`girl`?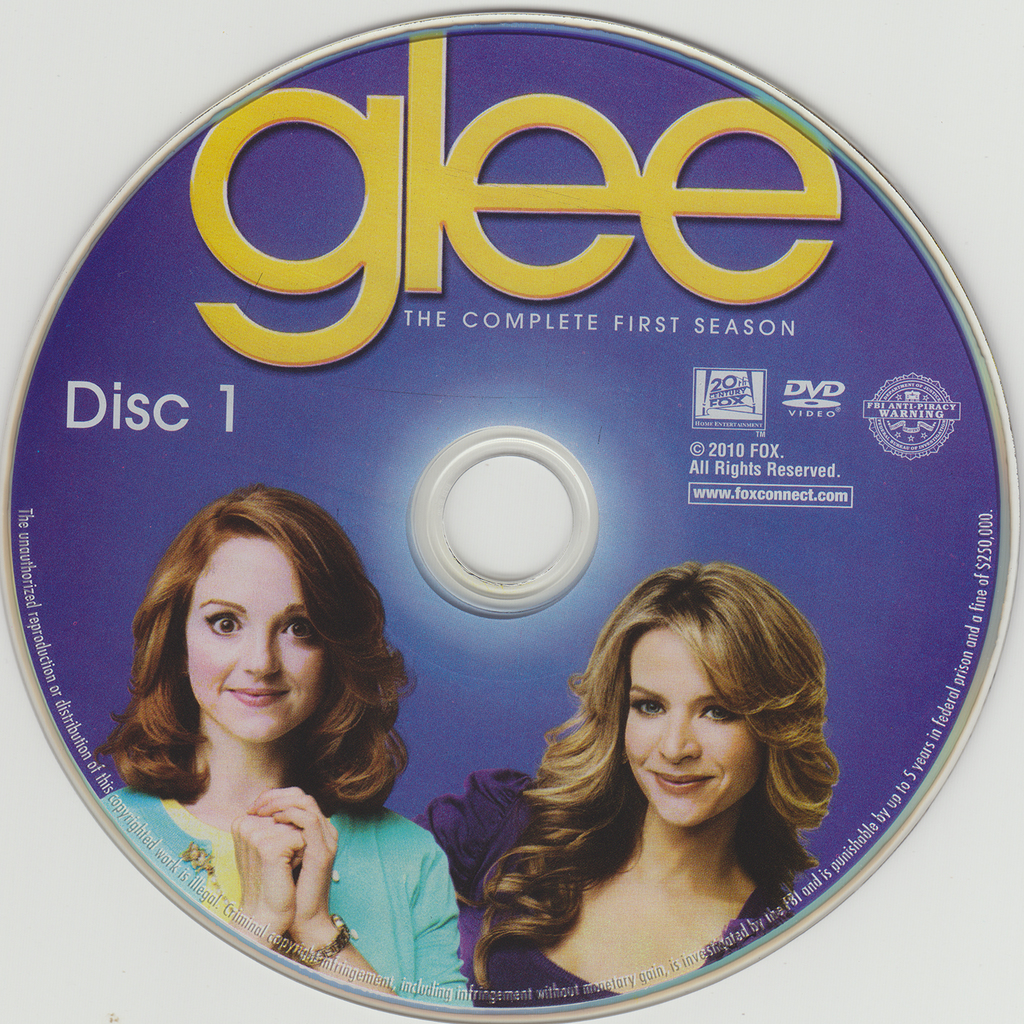
crop(423, 556, 841, 1003)
